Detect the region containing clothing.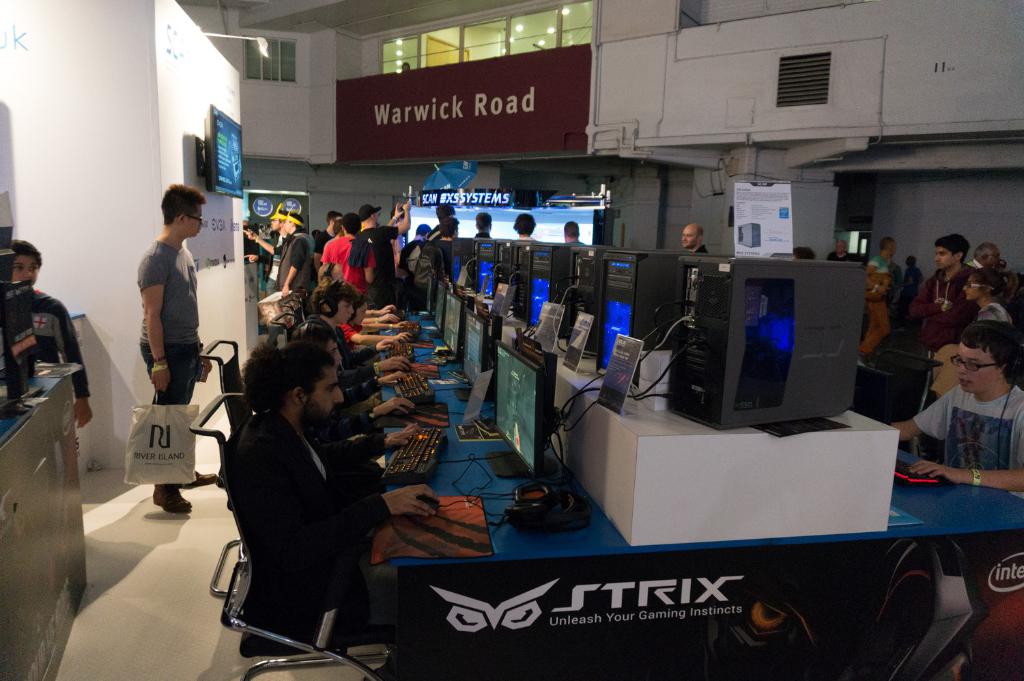
pyautogui.locateOnScreen(344, 359, 395, 397).
